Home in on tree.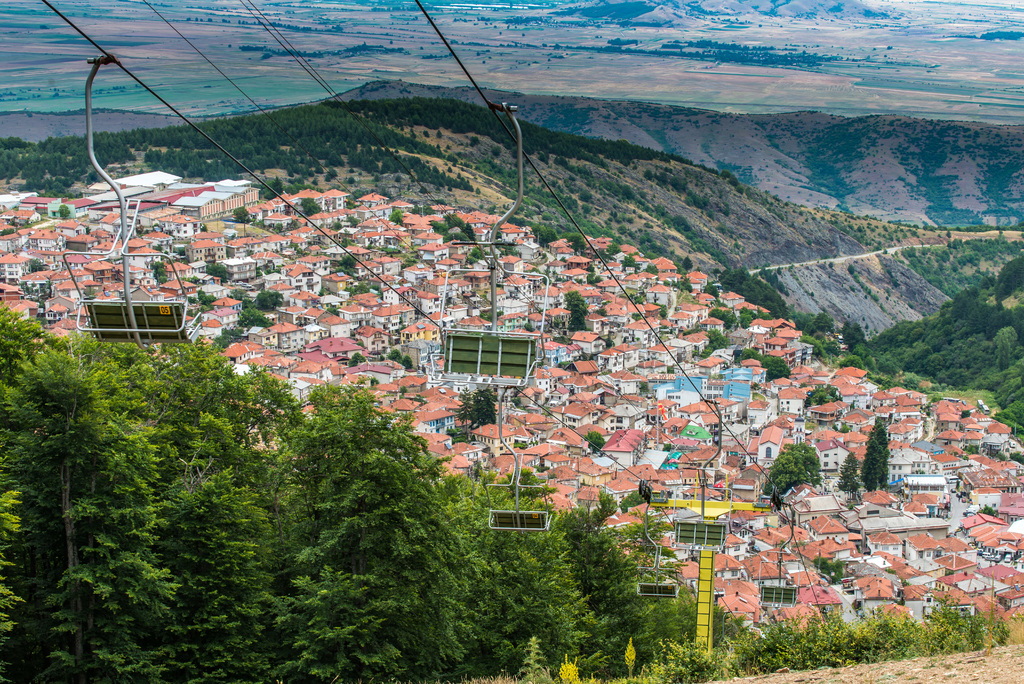
Homed in at 280,377,479,681.
